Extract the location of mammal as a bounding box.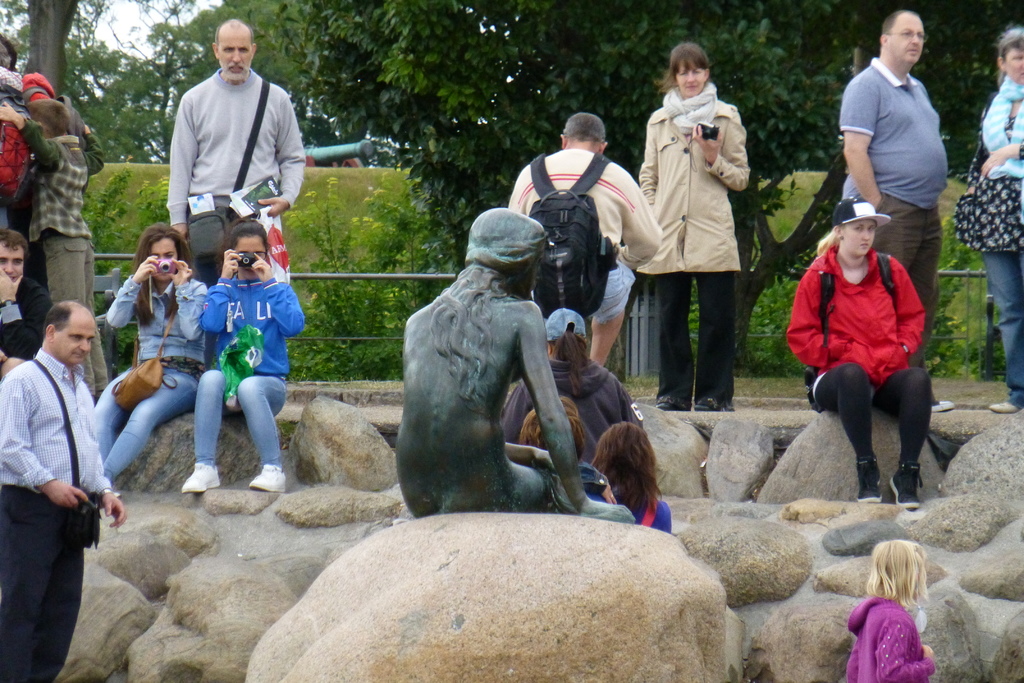
pyautogui.locateOnScreen(0, 64, 31, 226).
